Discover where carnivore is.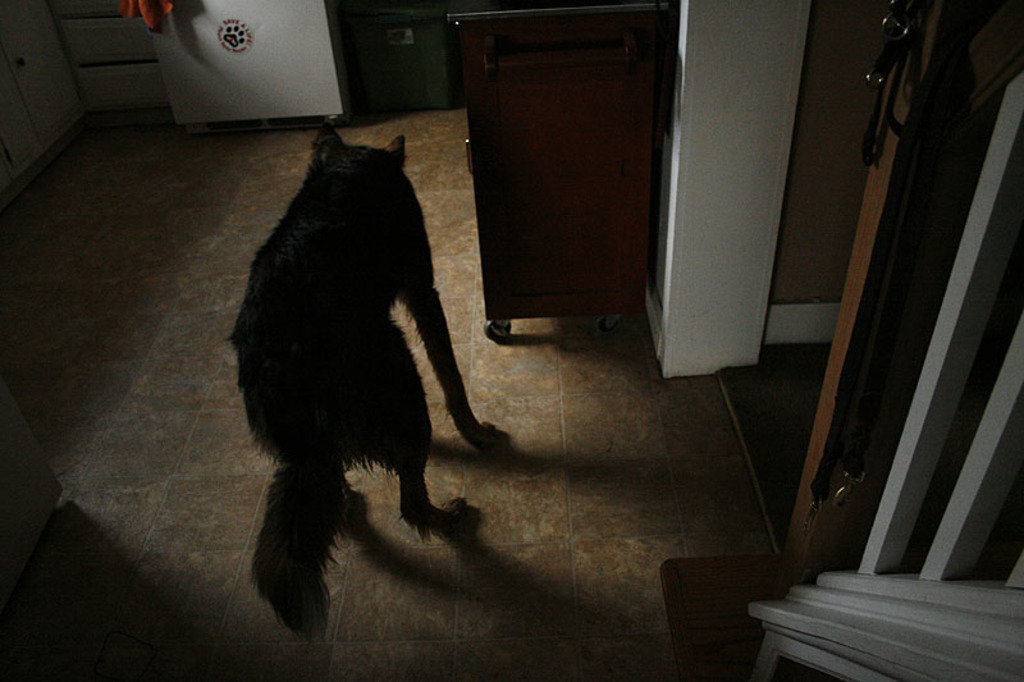
Discovered at bbox=[215, 102, 492, 614].
